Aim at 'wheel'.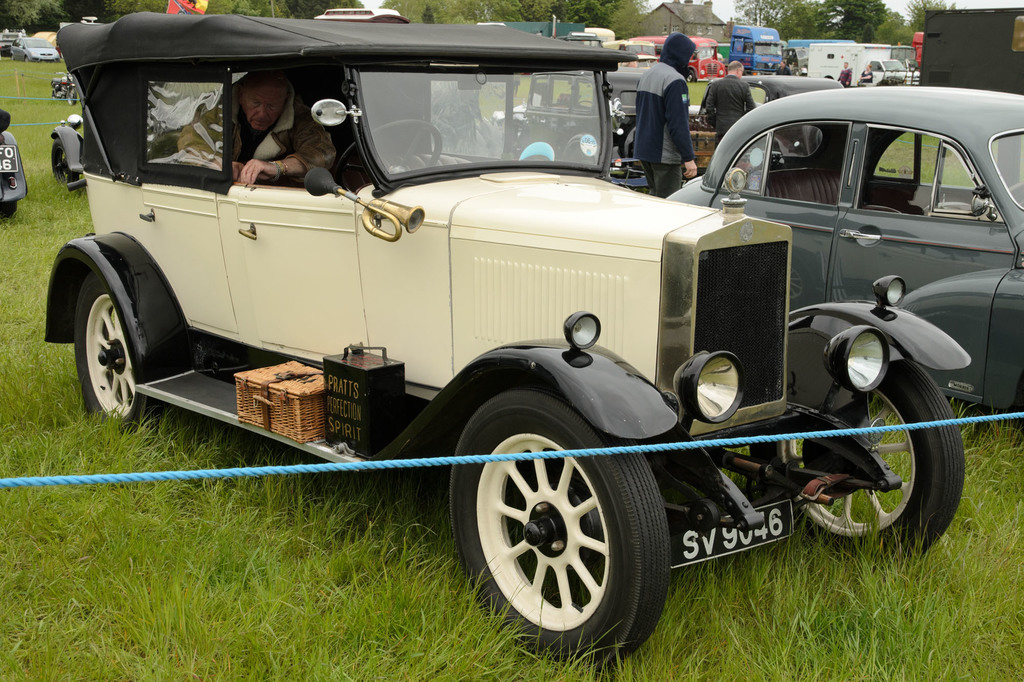
Aimed at bbox(444, 391, 673, 656).
